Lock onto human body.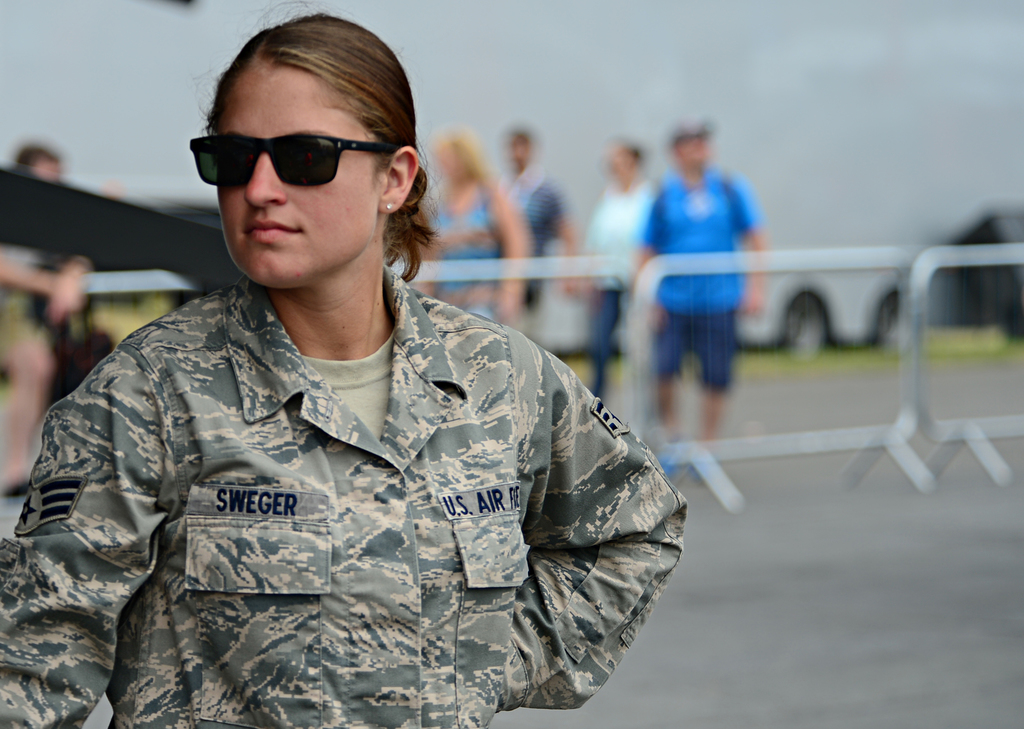
Locked: 28 88 694 726.
